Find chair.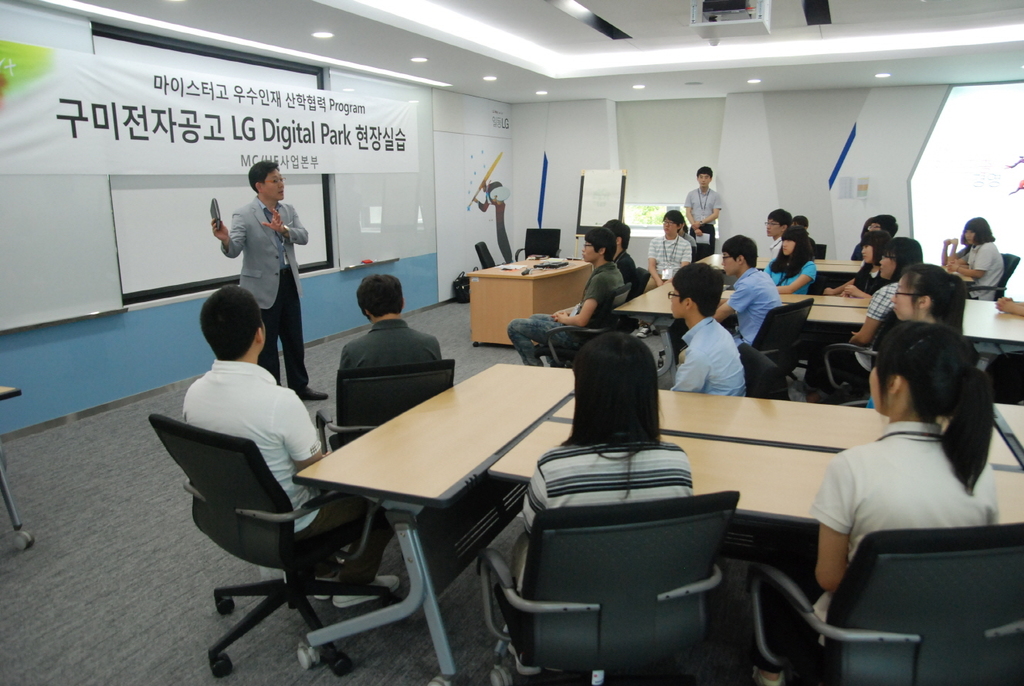
crop(317, 358, 456, 461).
